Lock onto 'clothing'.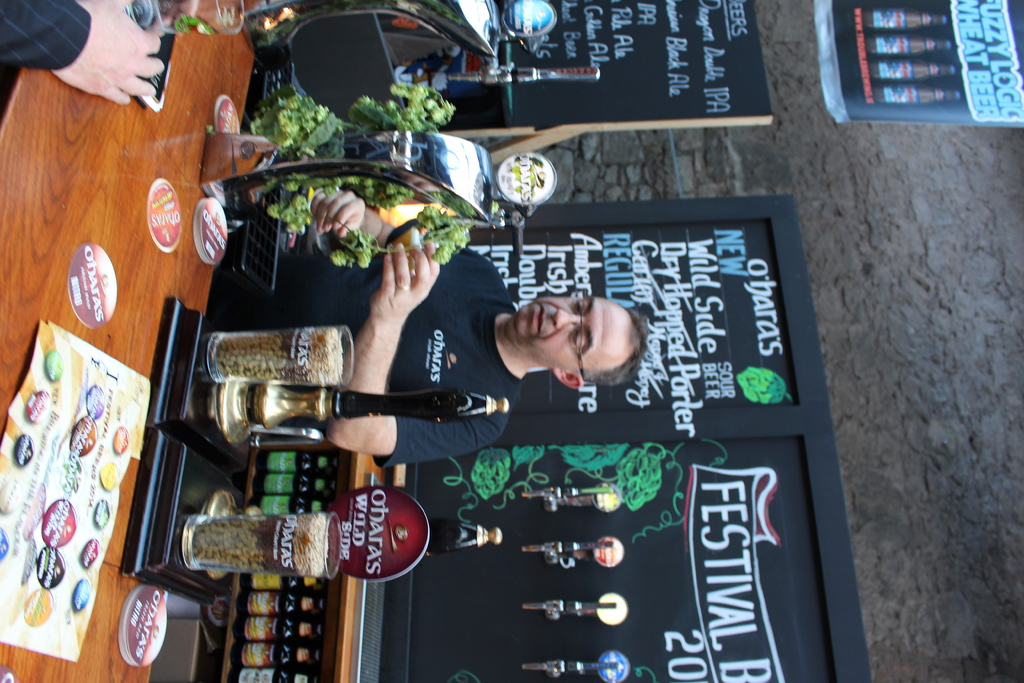
Locked: box=[0, 0, 97, 70].
